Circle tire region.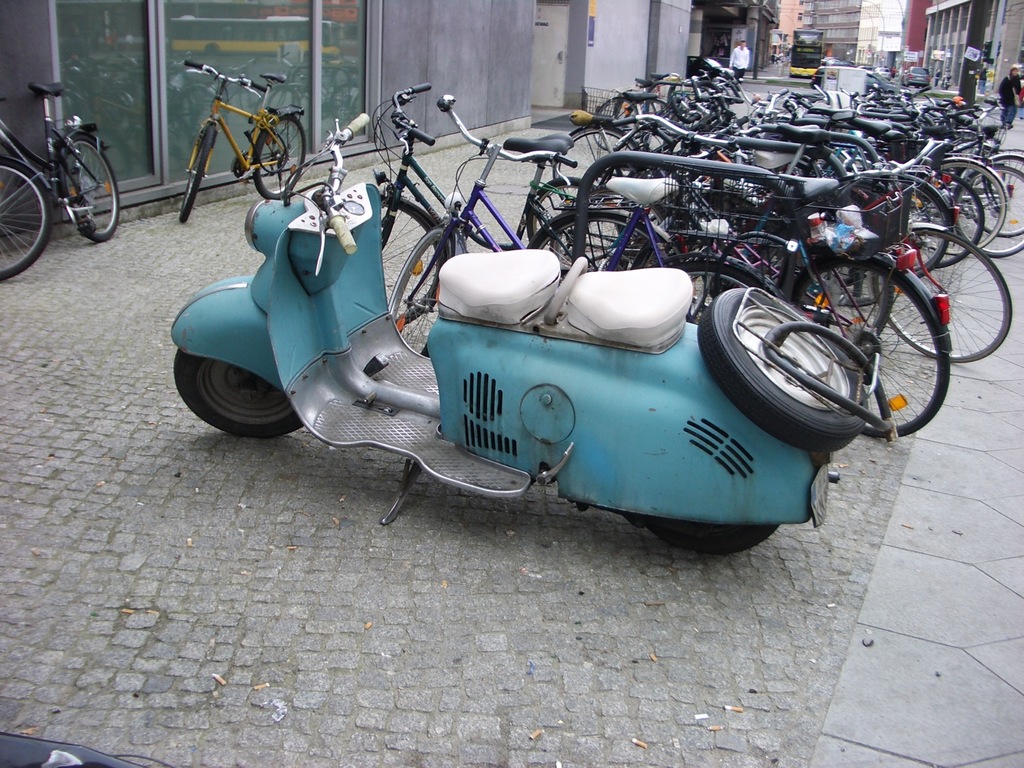
Region: 914:161:1005:253.
